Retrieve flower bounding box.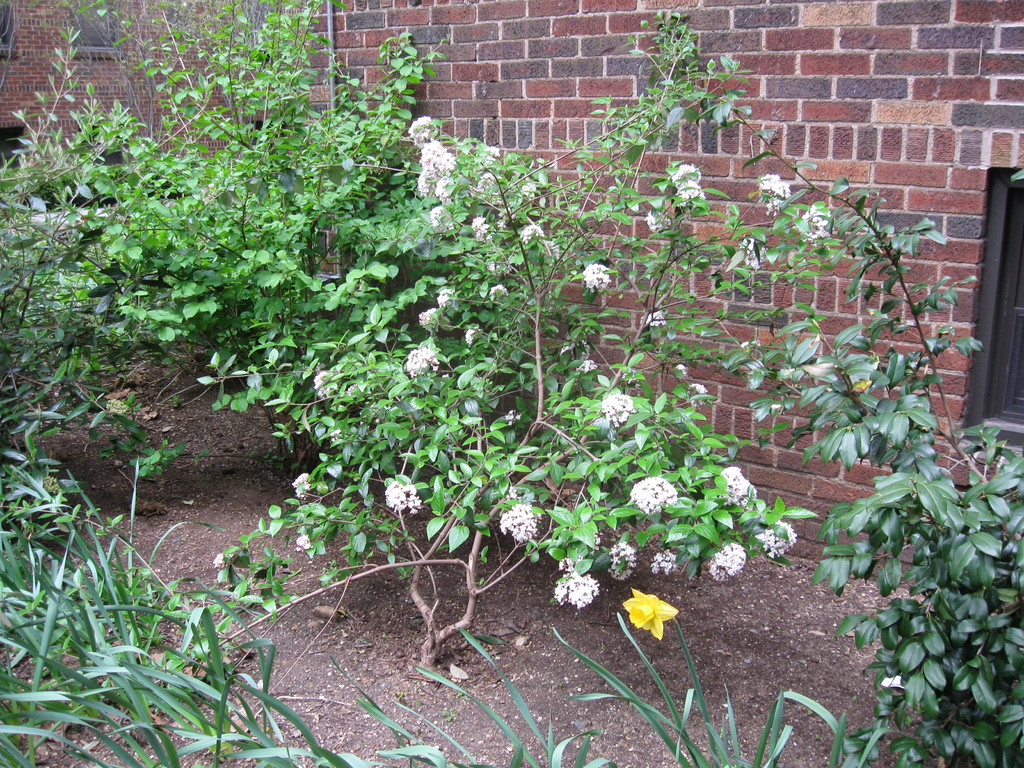
Bounding box: box(483, 283, 505, 299).
